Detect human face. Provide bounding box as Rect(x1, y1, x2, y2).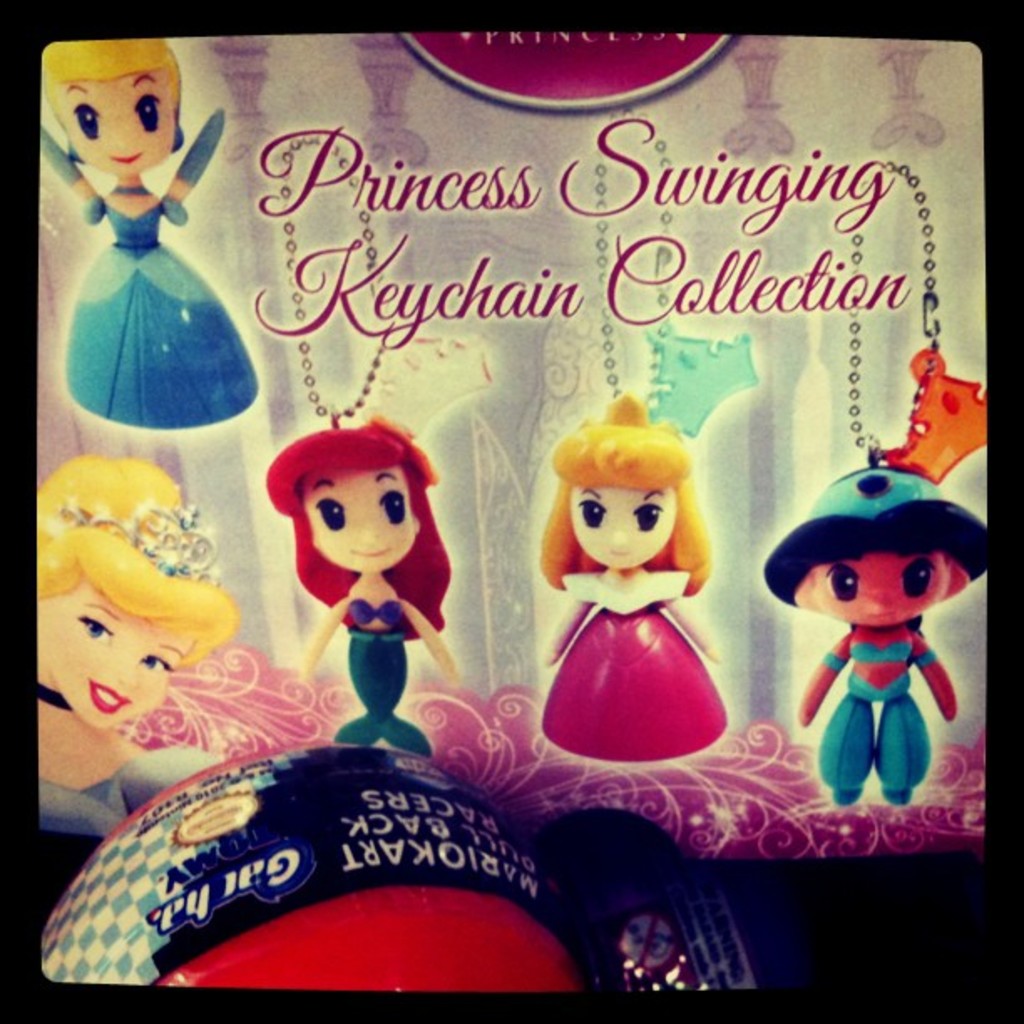
Rect(40, 67, 172, 172).
